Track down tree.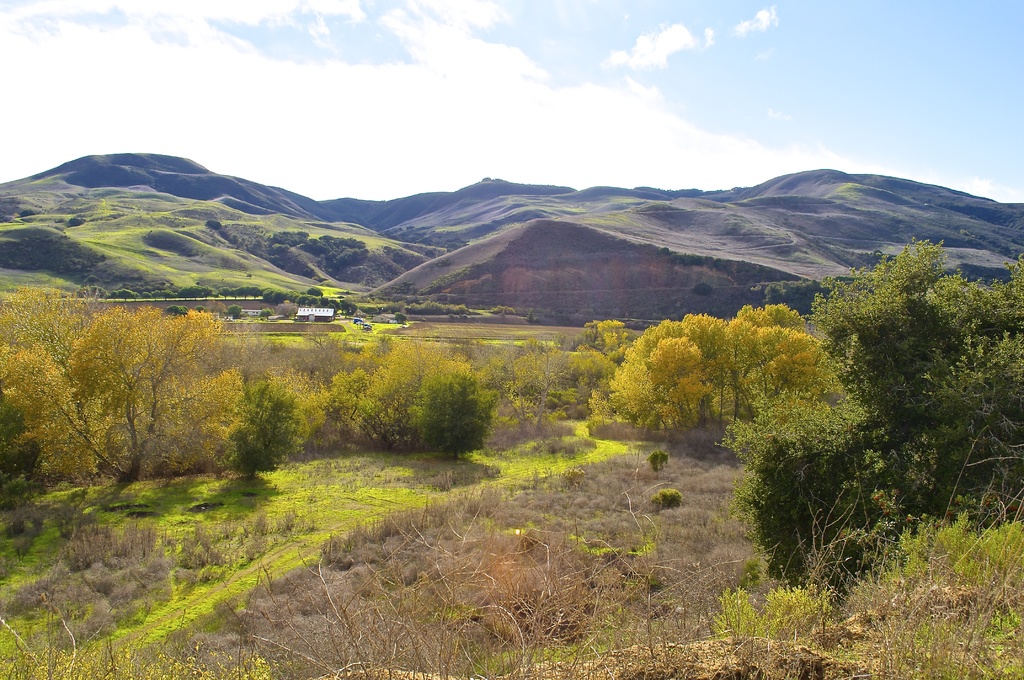
Tracked to {"left": 714, "top": 387, "right": 897, "bottom": 589}.
